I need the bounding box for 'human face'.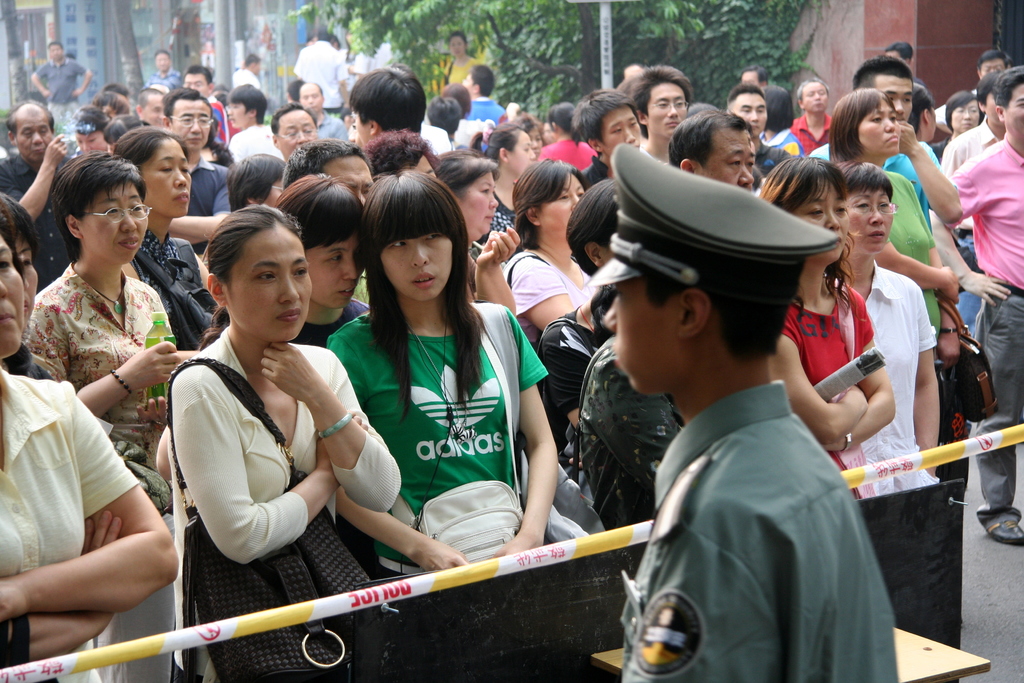
Here it is: select_region(147, 140, 193, 215).
